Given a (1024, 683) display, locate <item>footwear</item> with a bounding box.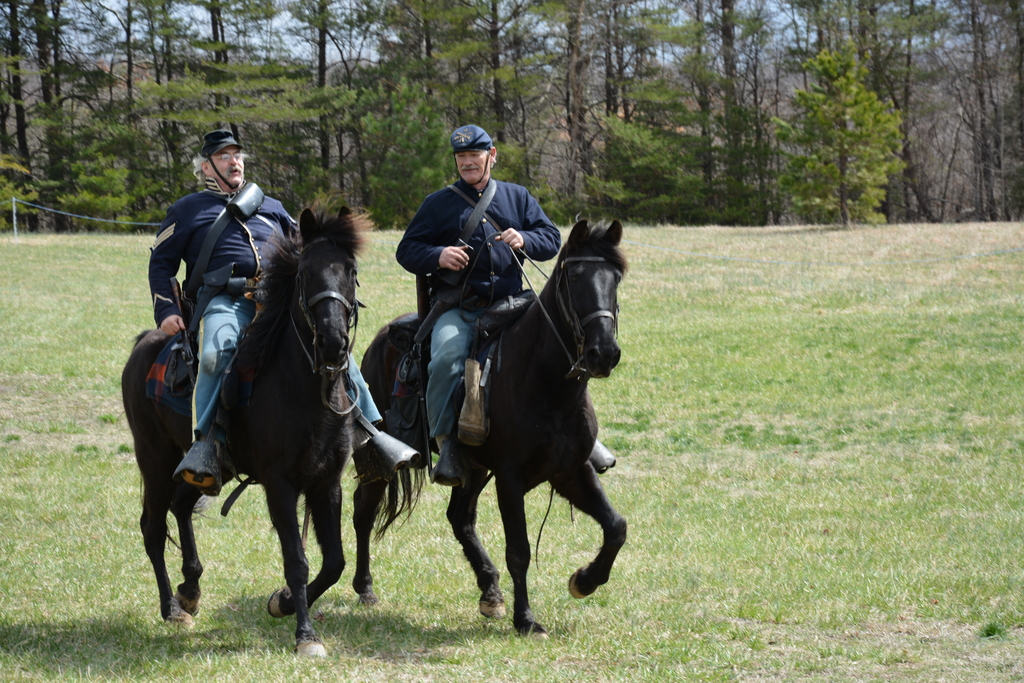
Located: (left=350, top=438, right=397, bottom=486).
